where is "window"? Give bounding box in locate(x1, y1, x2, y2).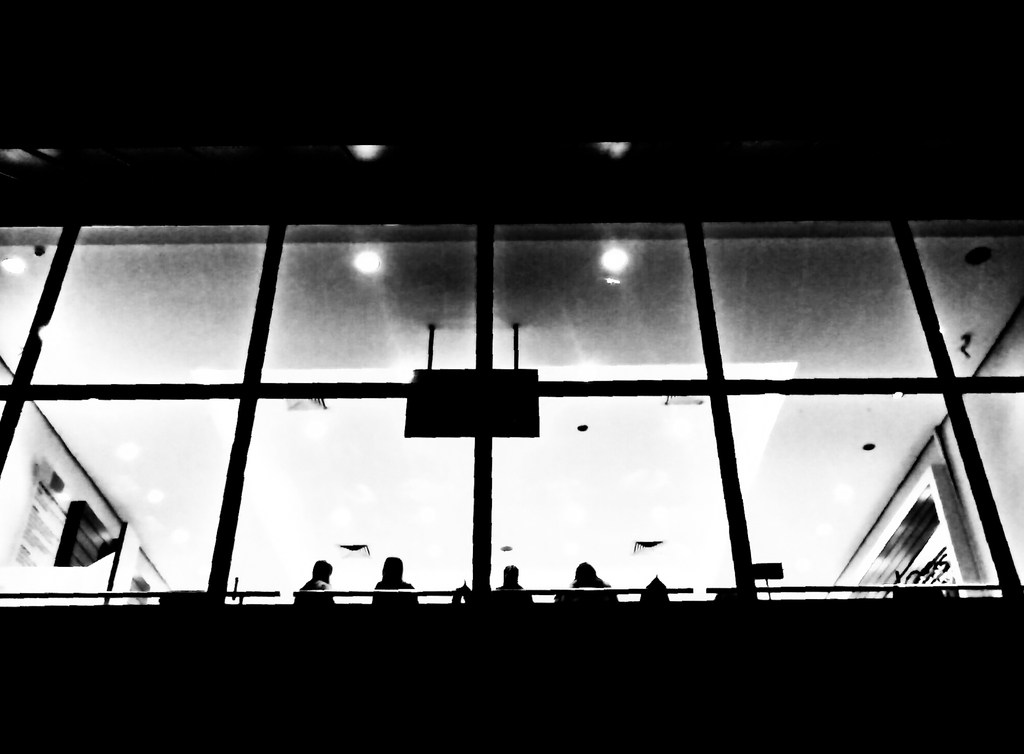
locate(0, 126, 1023, 675).
